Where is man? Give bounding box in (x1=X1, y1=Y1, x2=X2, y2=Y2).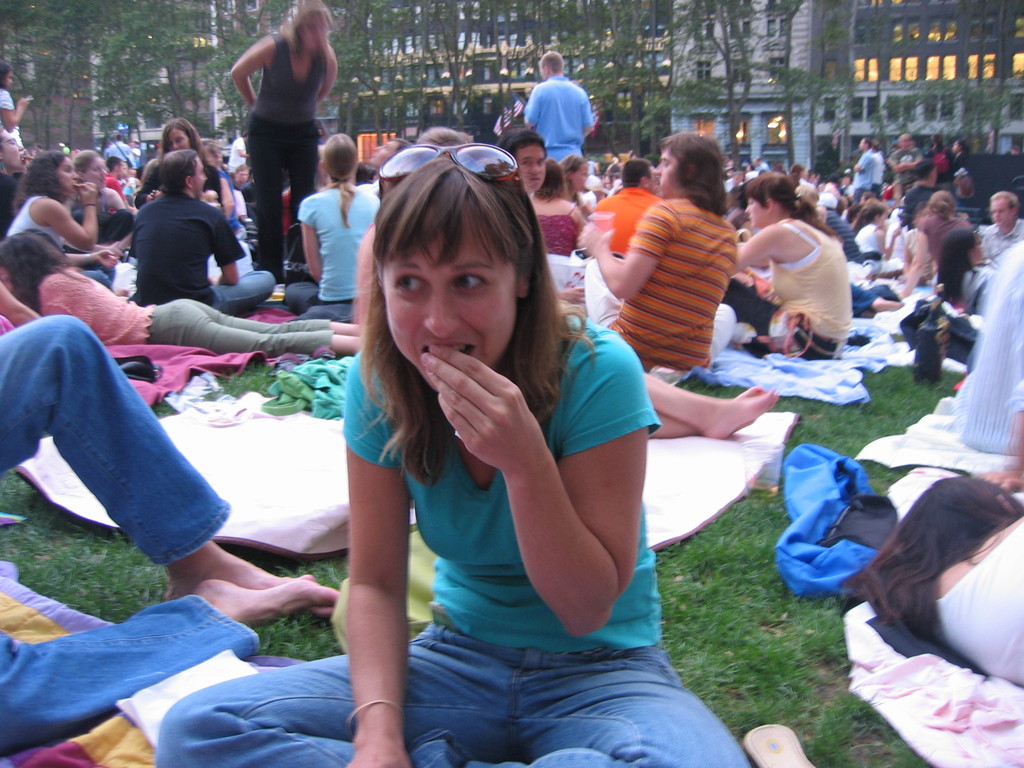
(x1=853, y1=134, x2=877, y2=208).
